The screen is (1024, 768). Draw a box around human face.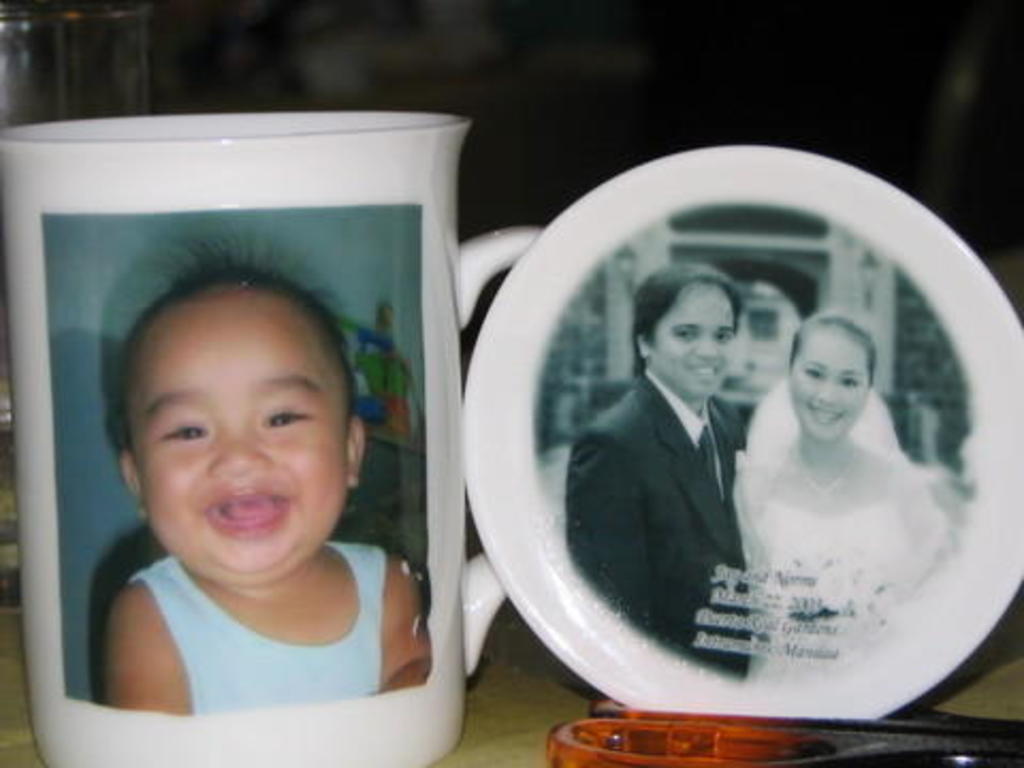
[661, 290, 734, 401].
